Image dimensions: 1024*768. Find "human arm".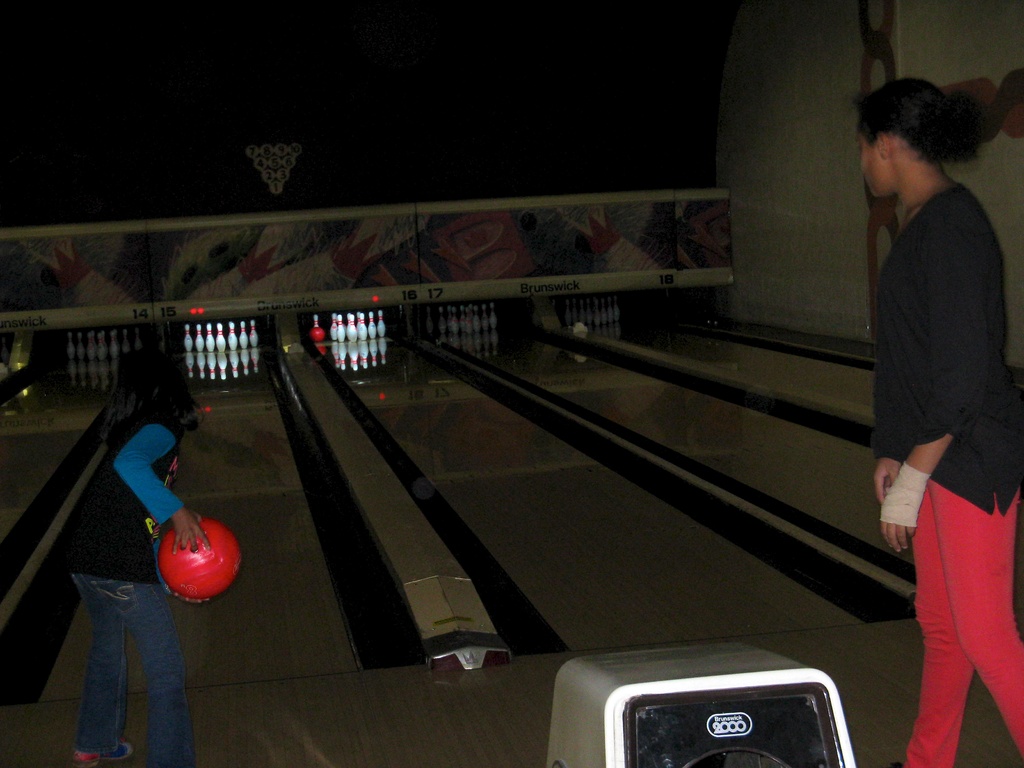
select_region(874, 212, 986, 554).
